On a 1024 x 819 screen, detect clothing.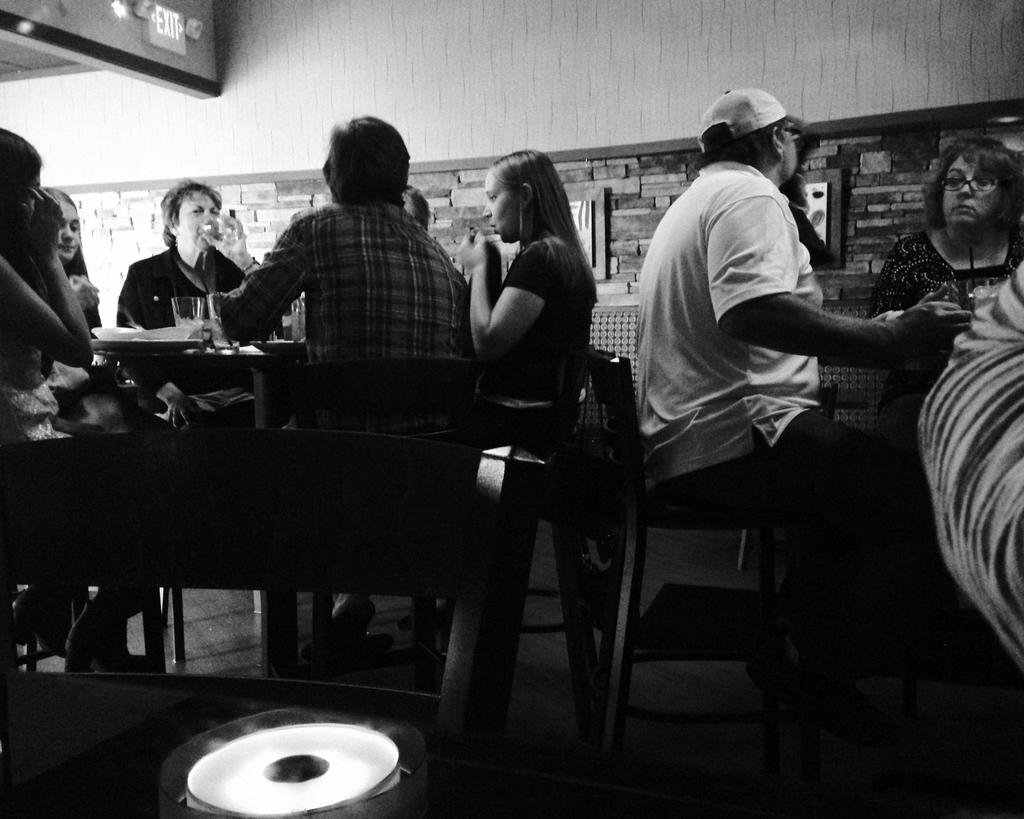
209,143,465,397.
